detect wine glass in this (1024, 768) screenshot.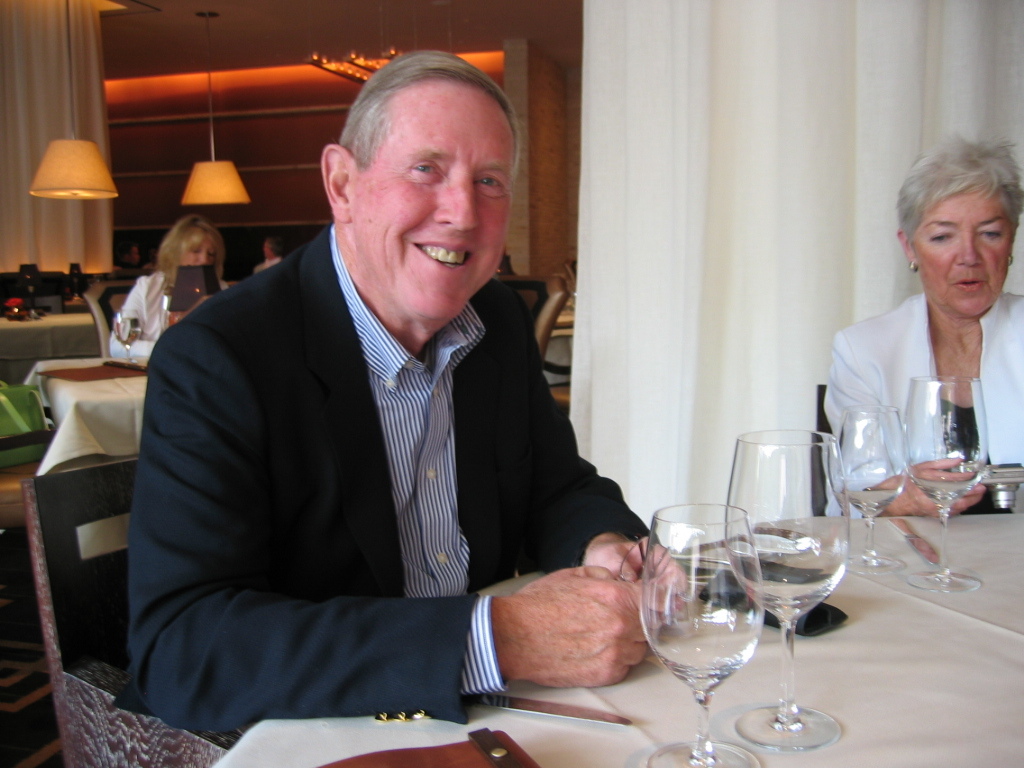
Detection: (left=113, top=307, right=142, bottom=365).
